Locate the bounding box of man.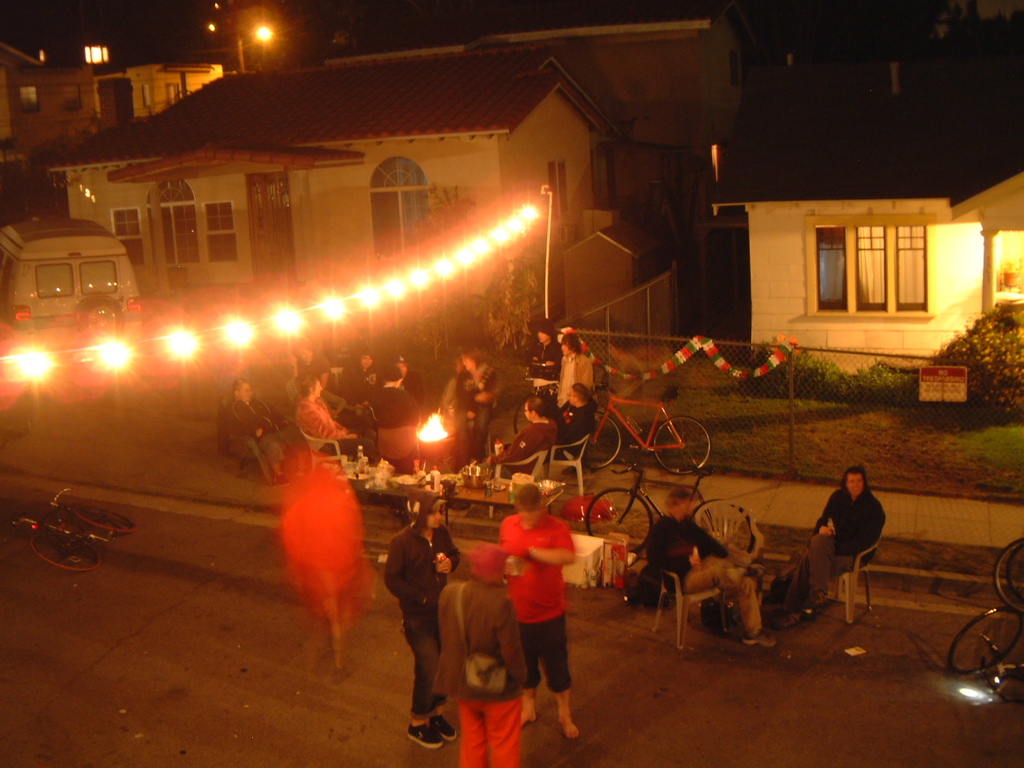
Bounding box: x1=557 y1=334 x2=591 y2=410.
